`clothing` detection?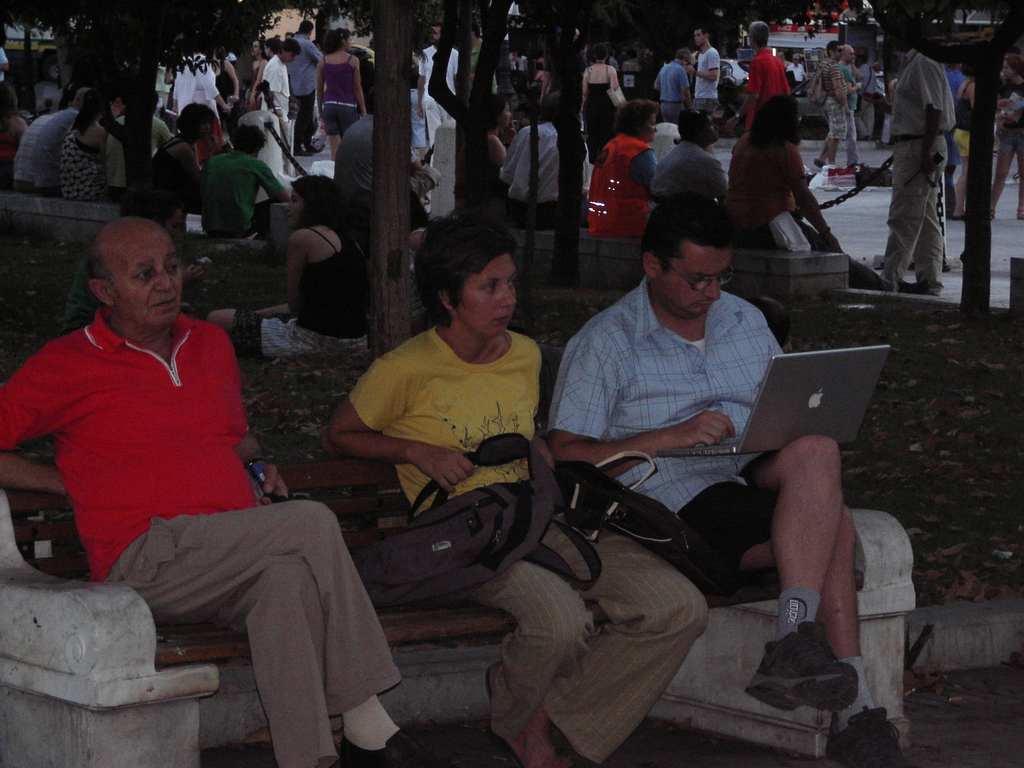
region(241, 214, 361, 365)
